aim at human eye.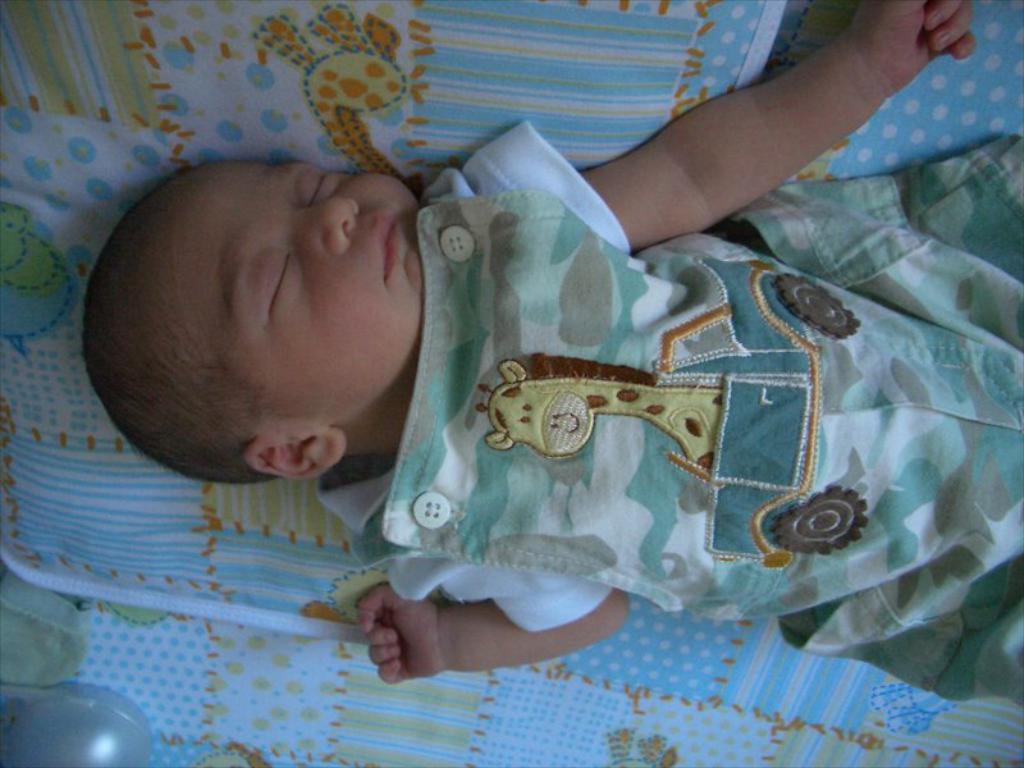
Aimed at bbox=[253, 247, 303, 326].
